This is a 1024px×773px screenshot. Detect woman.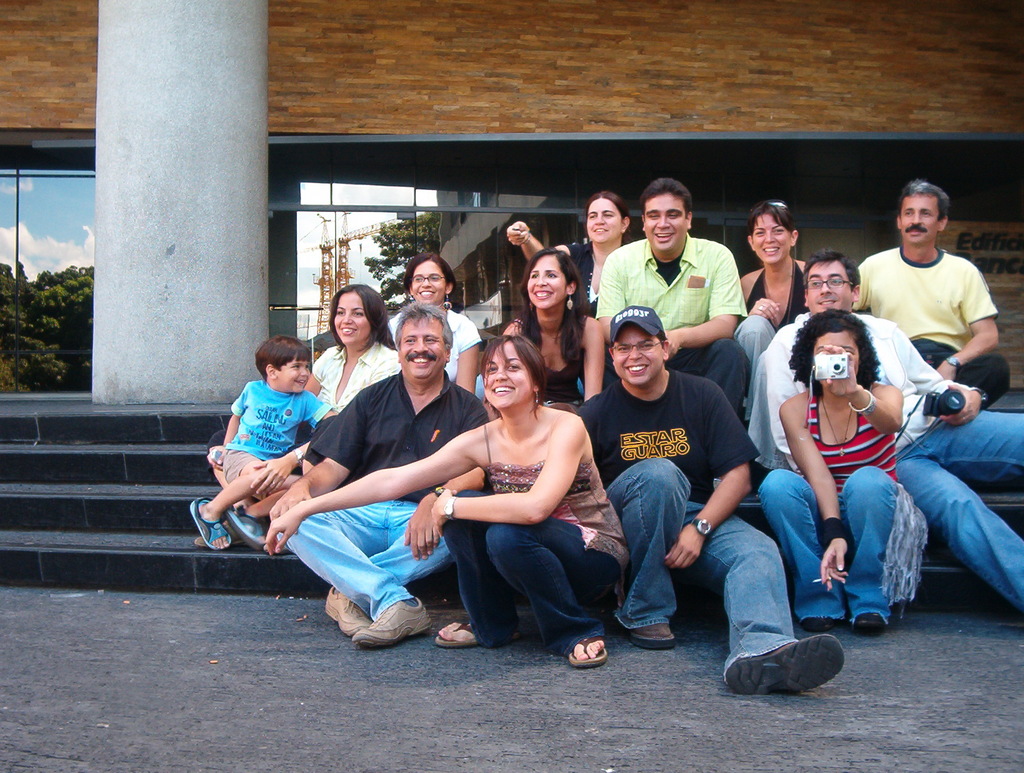
(500, 244, 605, 416).
